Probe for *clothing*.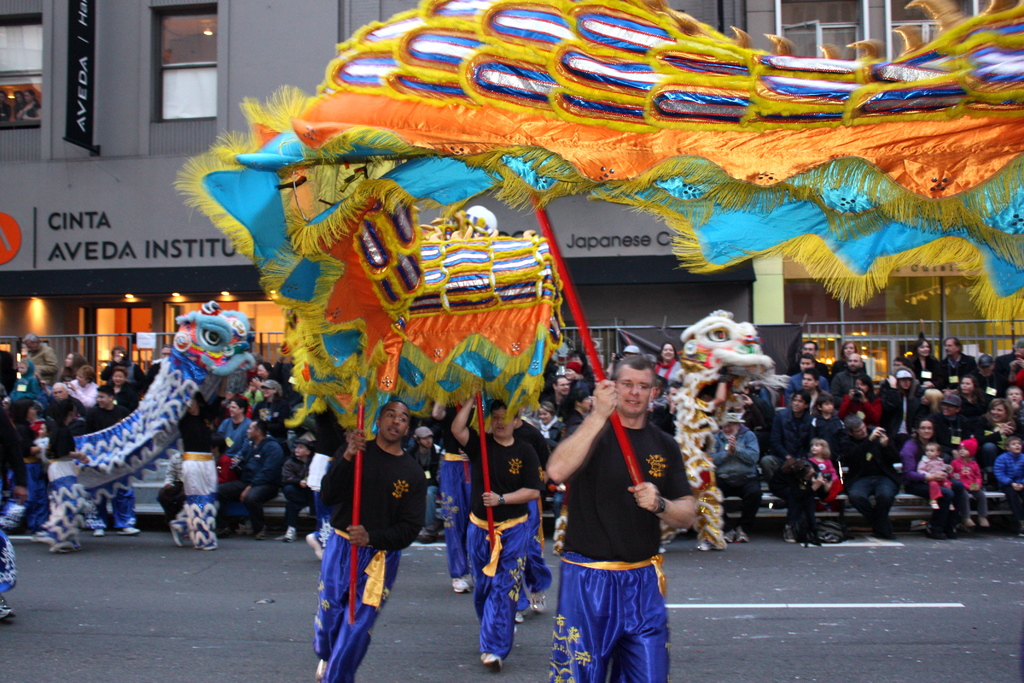
Probe result: box(932, 407, 964, 441).
